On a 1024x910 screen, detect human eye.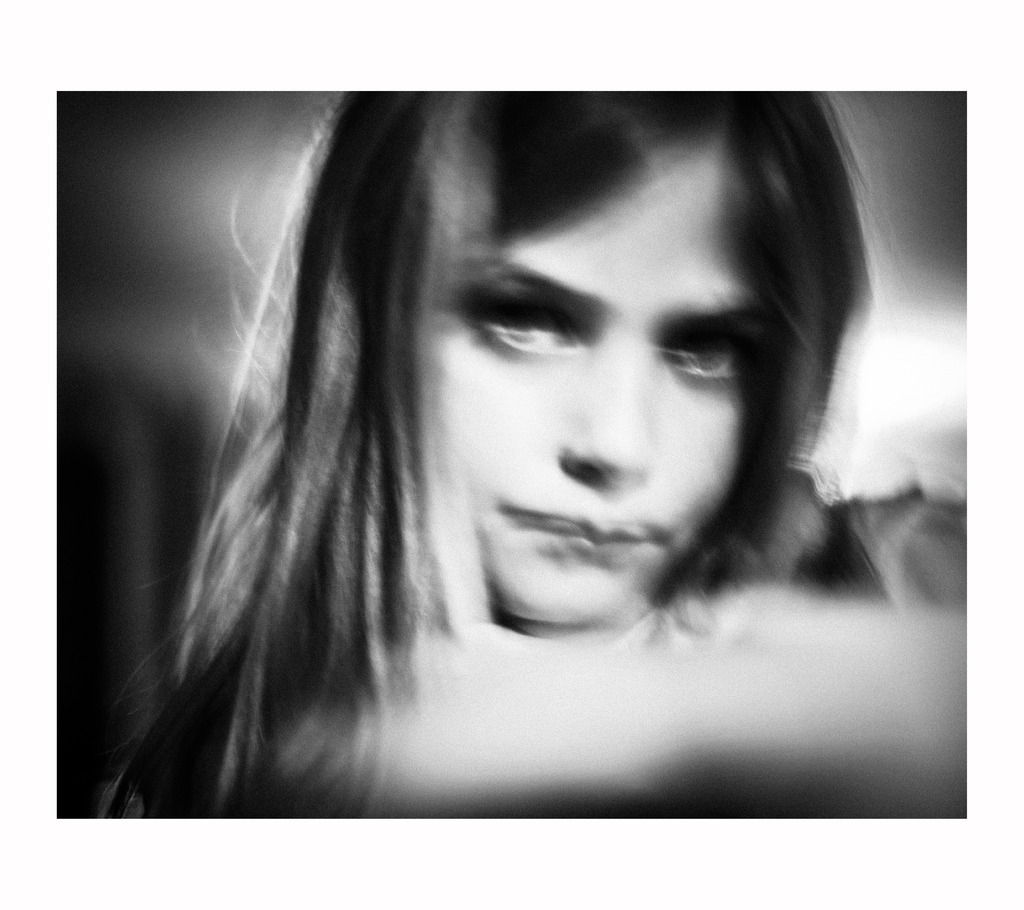
{"left": 471, "top": 297, "right": 583, "bottom": 361}.
